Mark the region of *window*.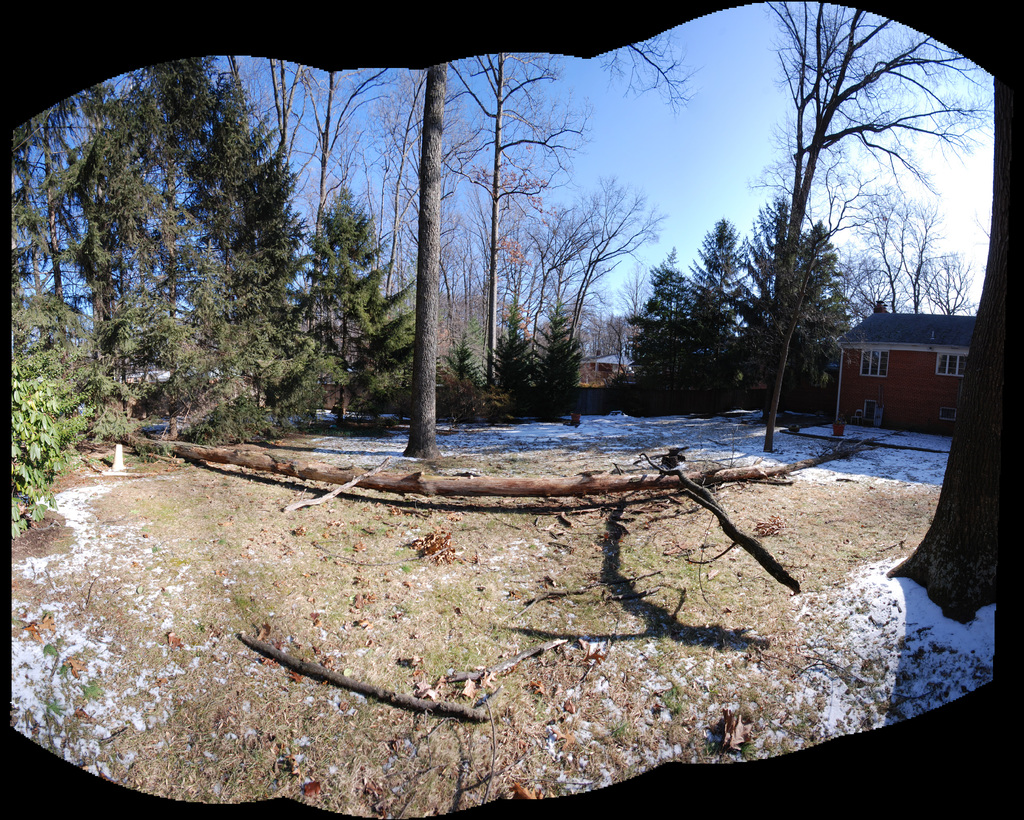
Region: region(864, 349, 889, 376).
